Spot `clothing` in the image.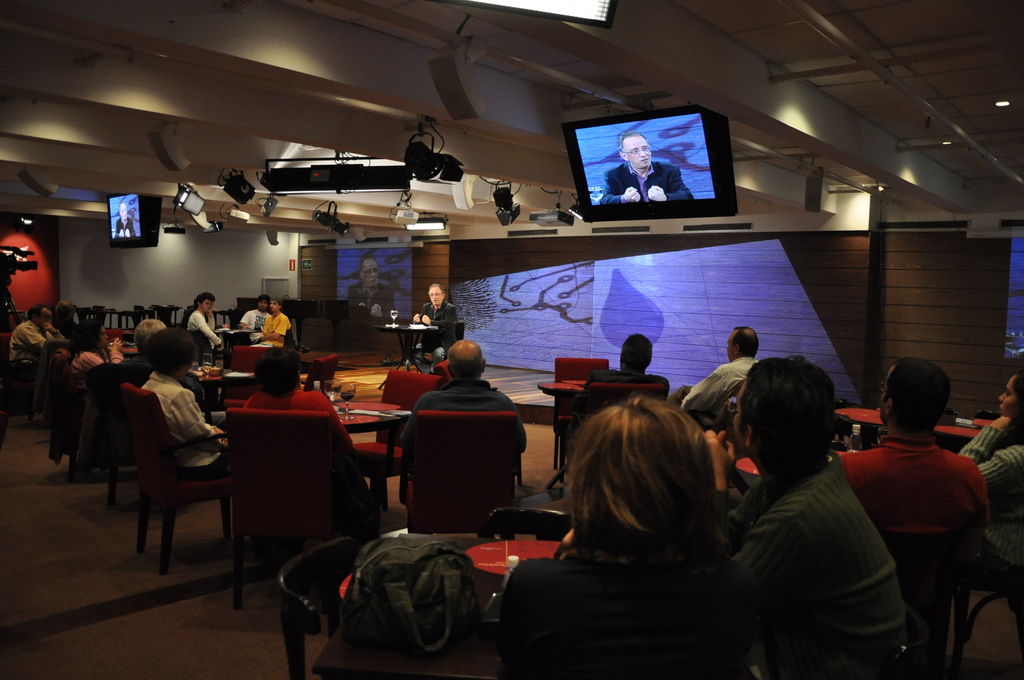
`clothing` found at bbox(591, 156, 696, 202).
